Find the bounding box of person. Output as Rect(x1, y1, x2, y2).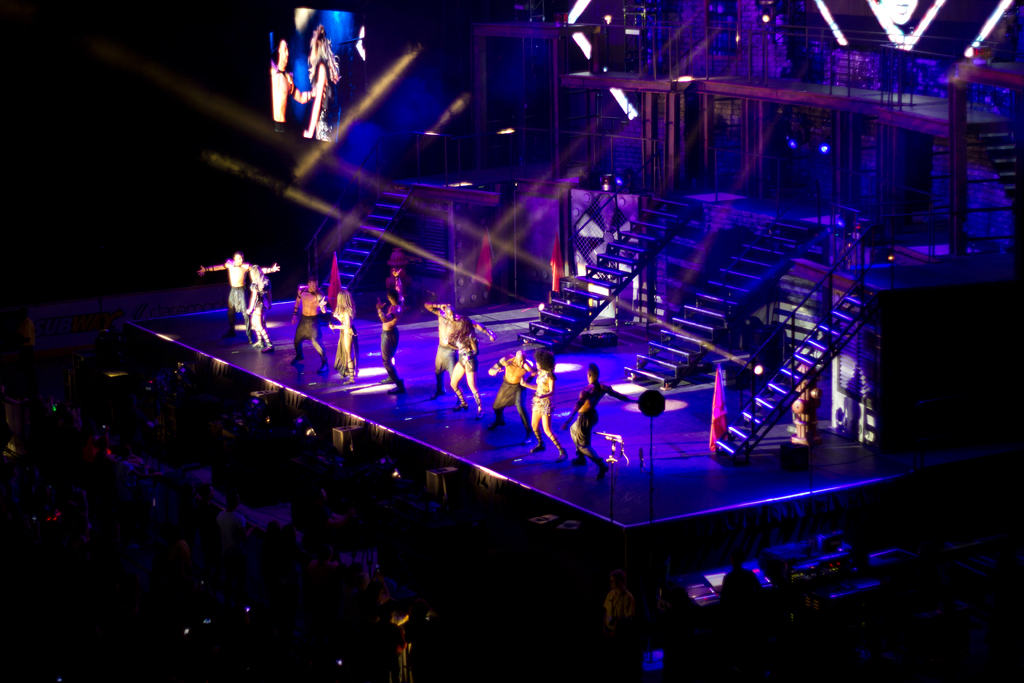
Rect(482, 341, 525, 440).
